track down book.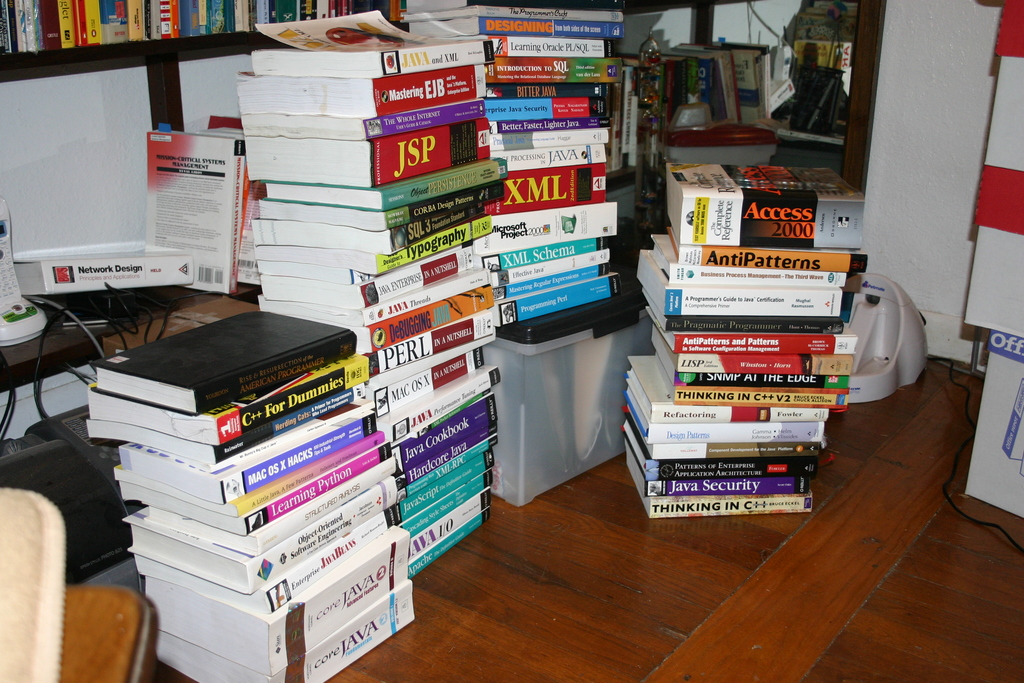
Tracked to box(10, 236, 198, 299).
